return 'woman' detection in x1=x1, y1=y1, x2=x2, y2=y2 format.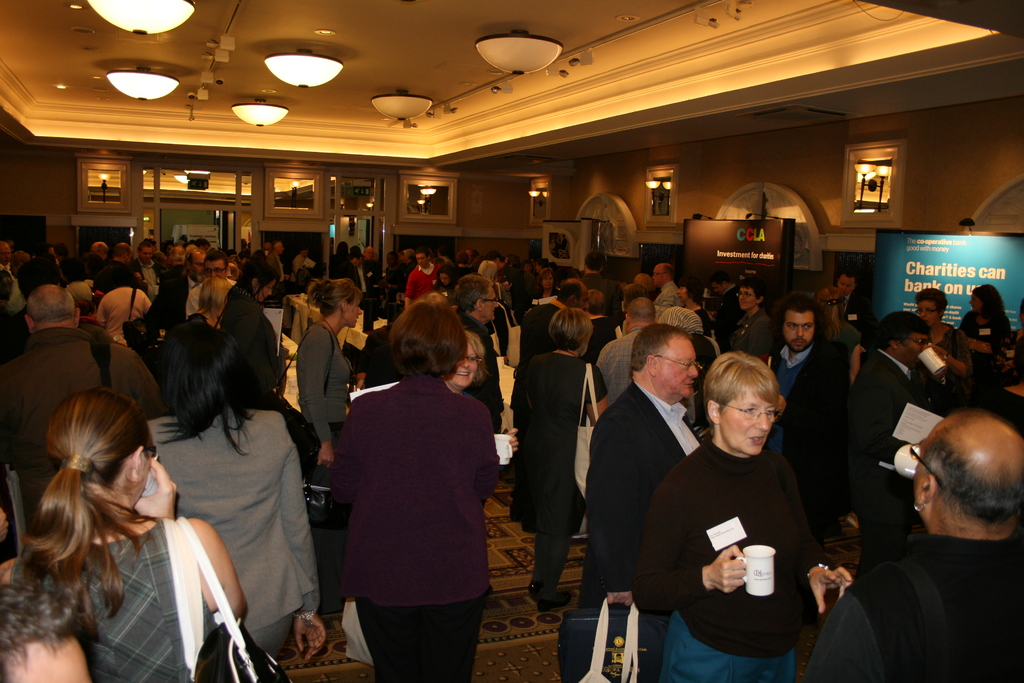
x1=321, y1=292, x2=504, y2=682.
